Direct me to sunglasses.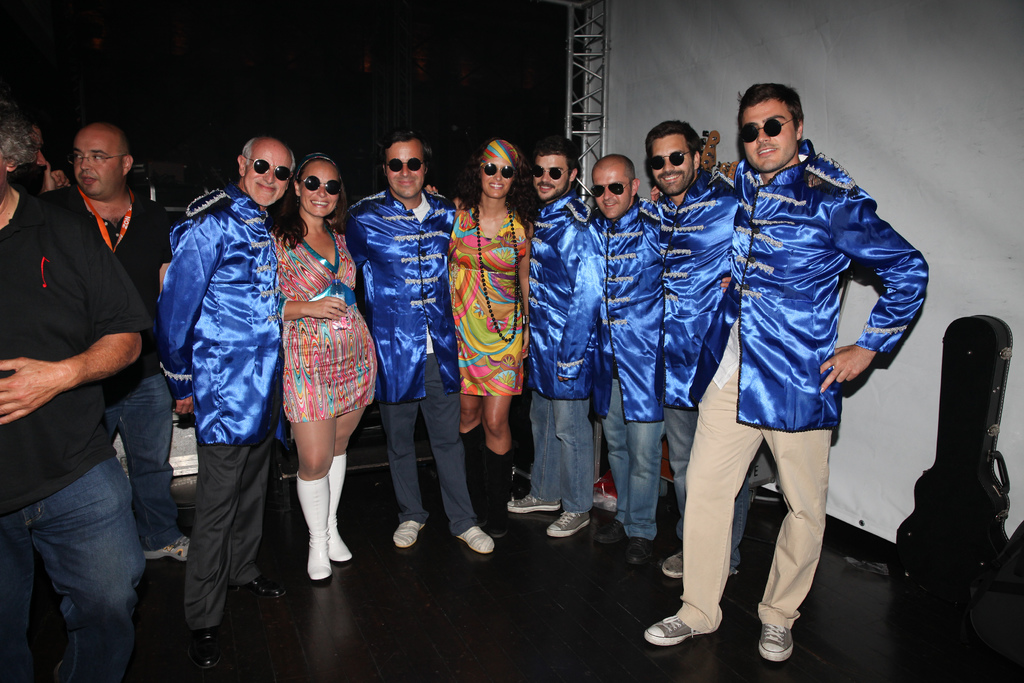
Direction: bbox=(531, 163, 576, 179).
